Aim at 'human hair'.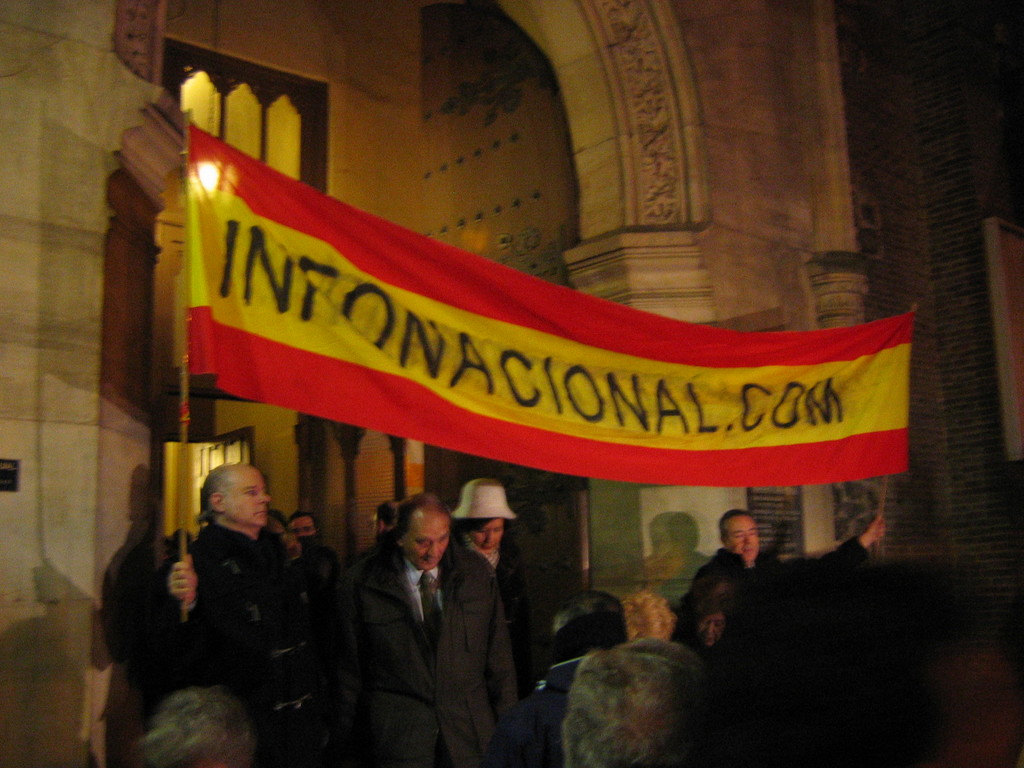
Aimed at bbox=(552, 593, 625, 657).
